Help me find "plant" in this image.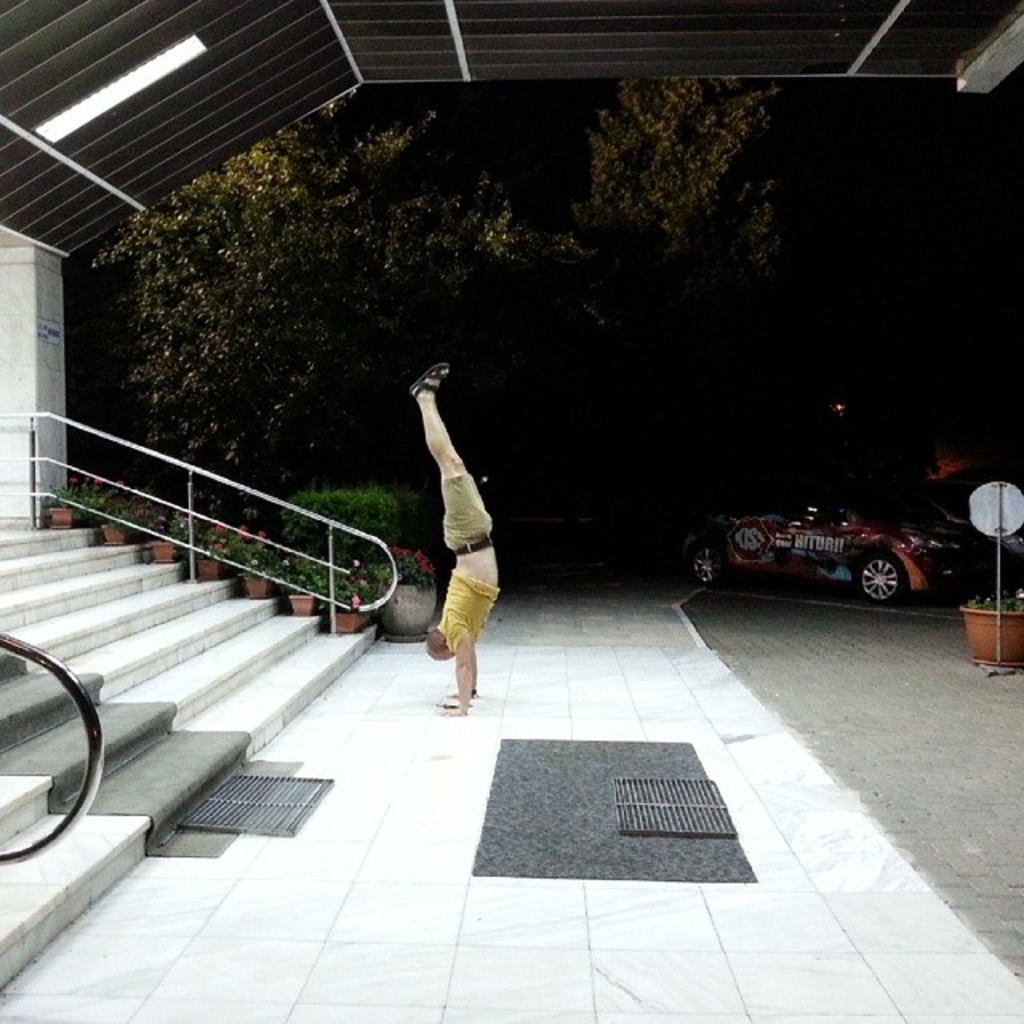
Found it: pyautogui.locateOnScreen(197, 523, 240, 565).
